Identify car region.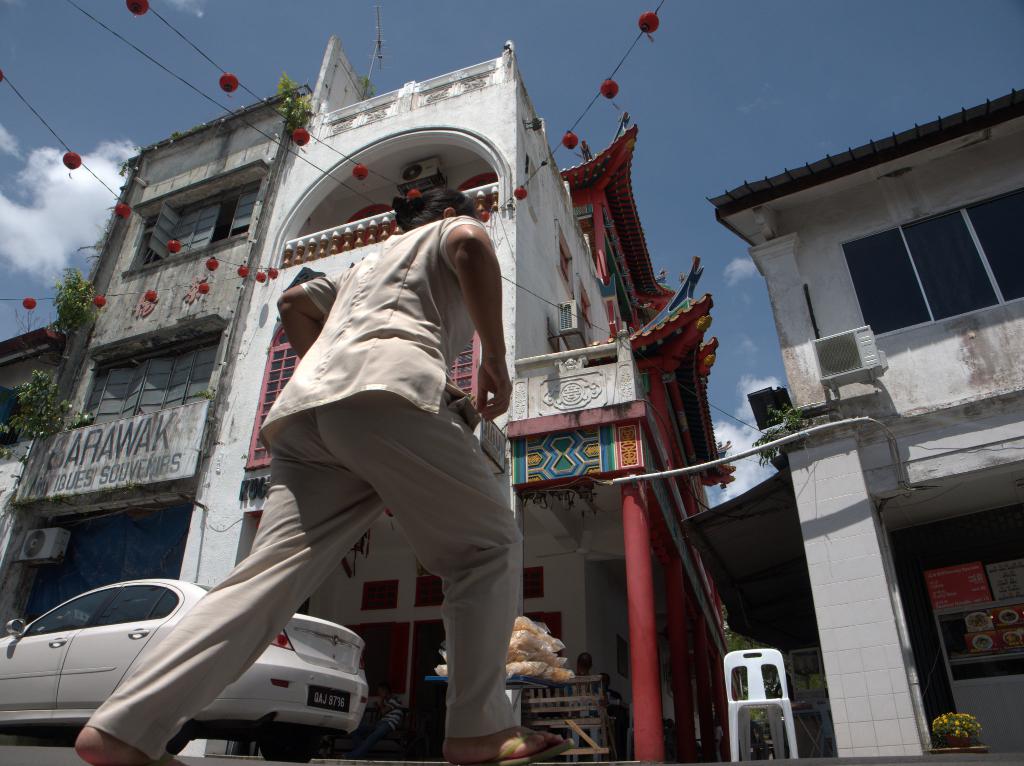
Region: l=0, t=576, r=367, b=764.
